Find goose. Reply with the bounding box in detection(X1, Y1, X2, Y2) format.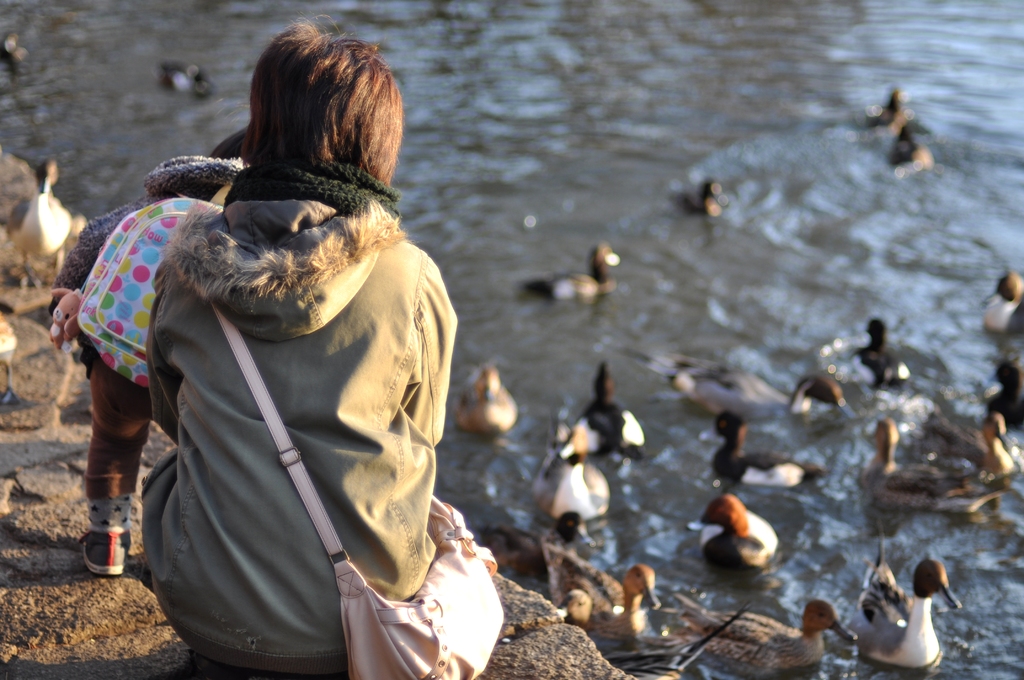
detection(703, 408, 822, 489).
